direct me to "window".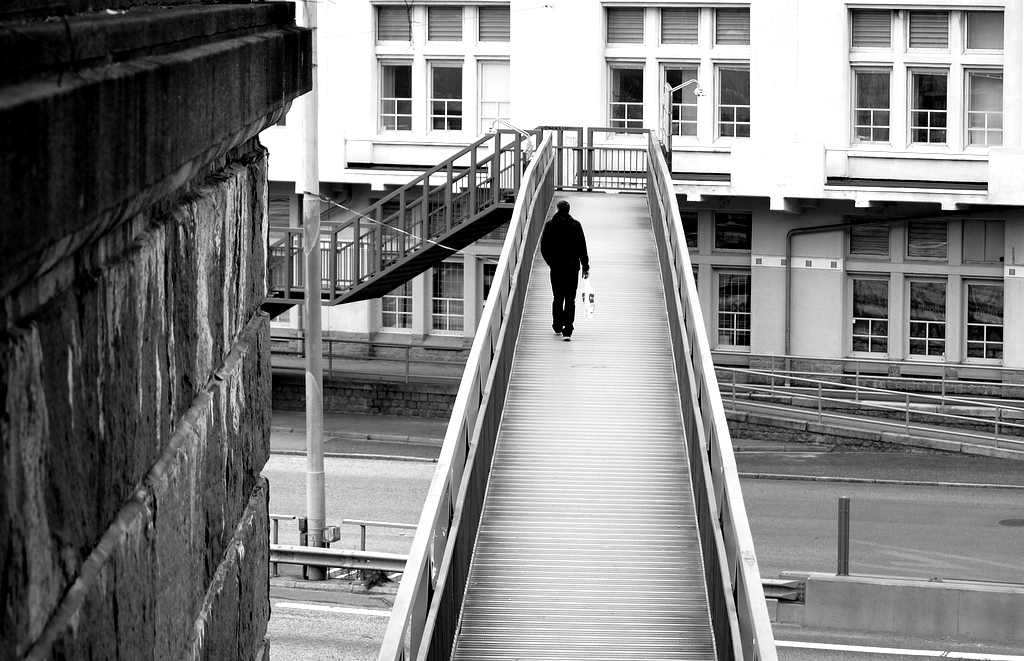
Direction: {"x1": 602, "y1": 60, "x2": 642, "y2": 130}.
